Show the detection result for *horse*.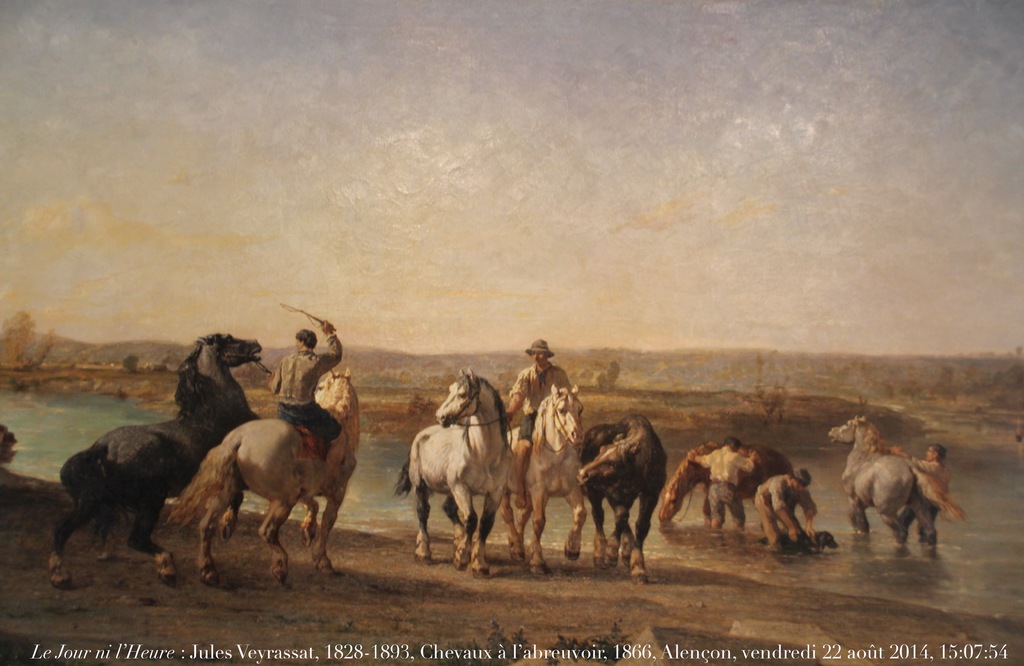
bbox(653, 443, 795, 525).
